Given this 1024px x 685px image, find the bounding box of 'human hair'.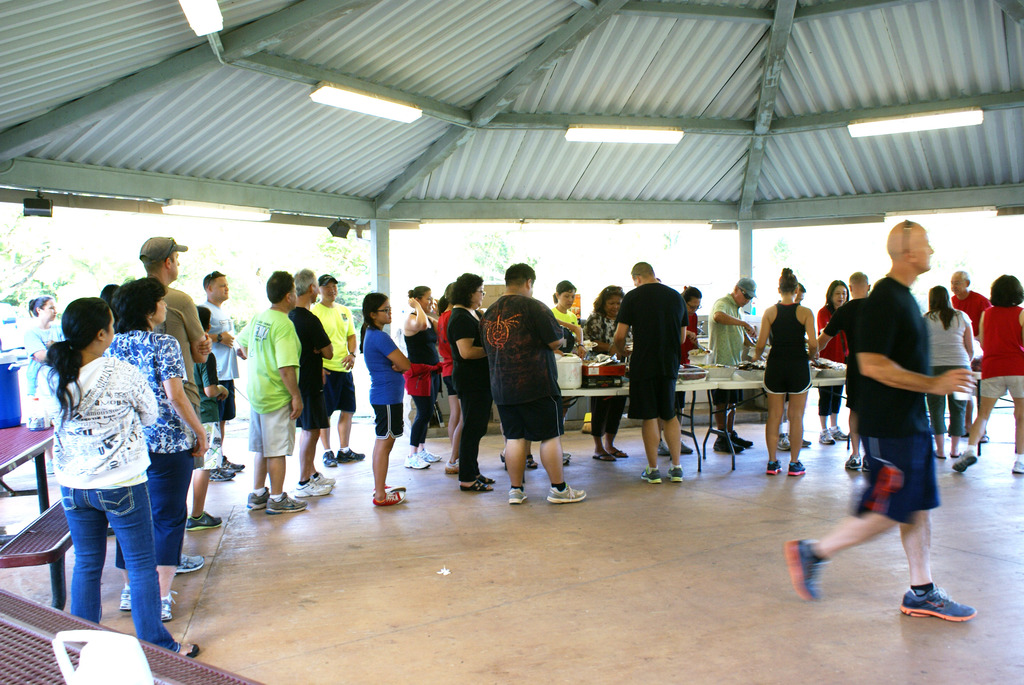
{"x1": 552, "y1": 279, "x2": 576, "y2": 302}.
